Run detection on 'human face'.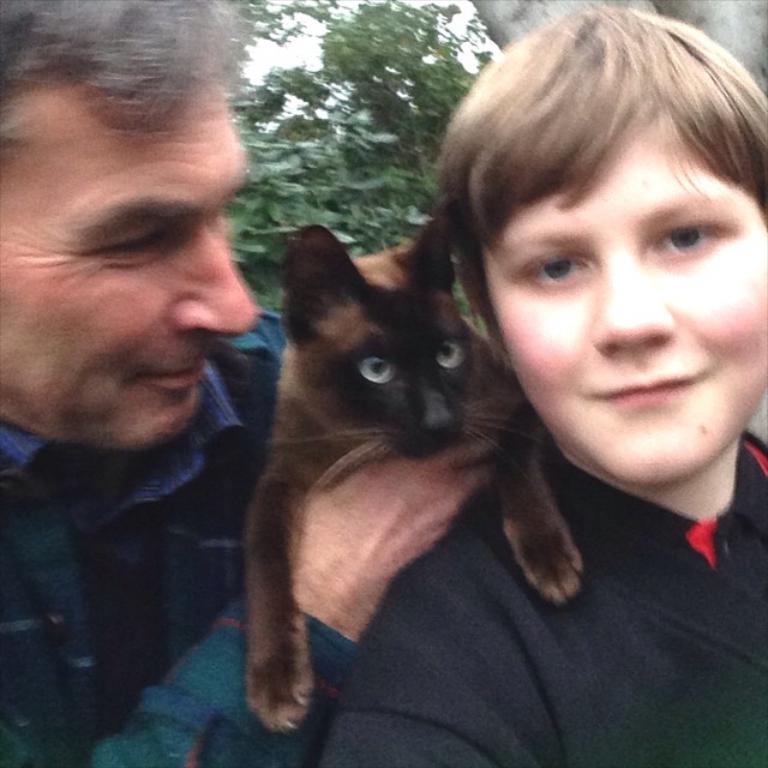
Result: 0, 68, 256, 450.
